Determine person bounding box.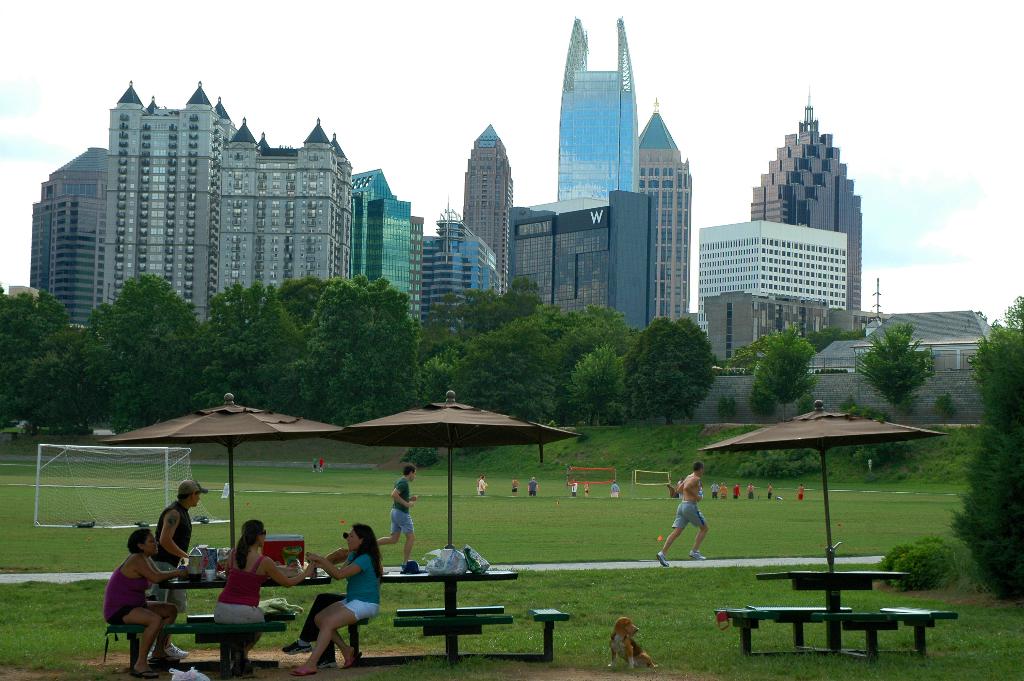
Determined: 376:464:420:569.
